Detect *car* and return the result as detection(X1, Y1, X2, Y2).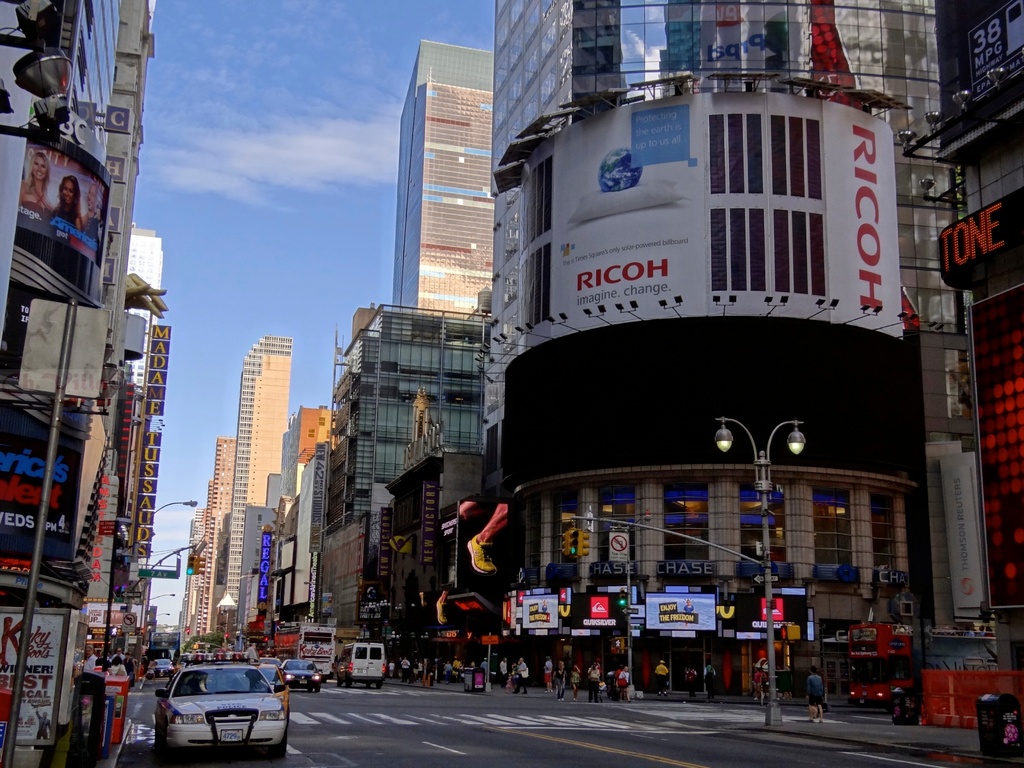
detection(147, 654, 175, 682).
